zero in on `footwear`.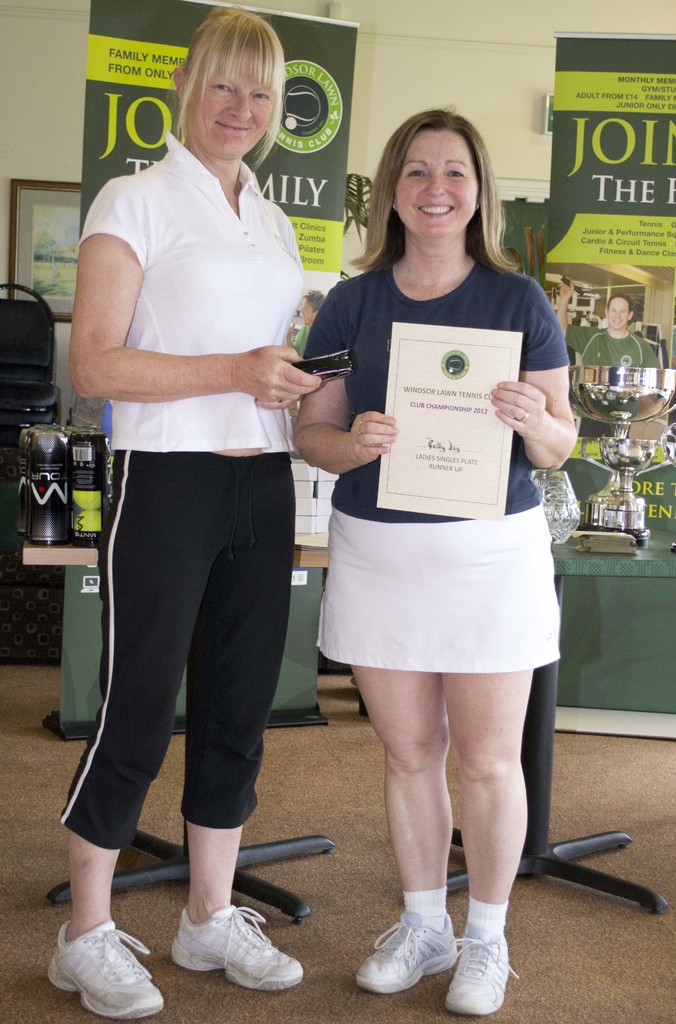
Zeroed in: 353 909 459 986.
